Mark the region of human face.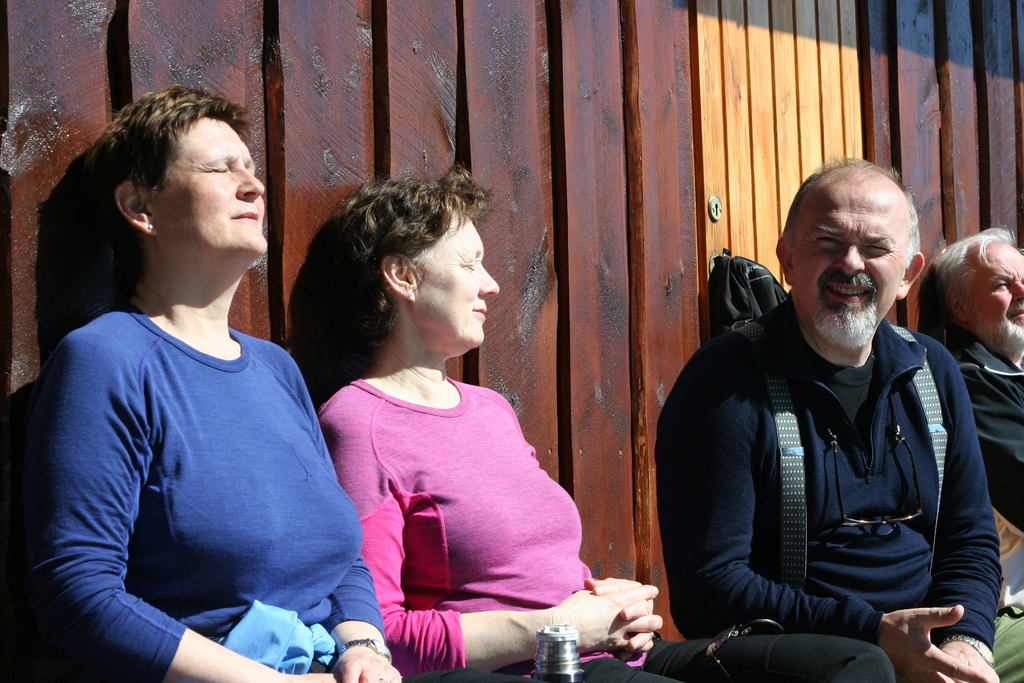
Region: bbox(419, 214, 497, 344).
